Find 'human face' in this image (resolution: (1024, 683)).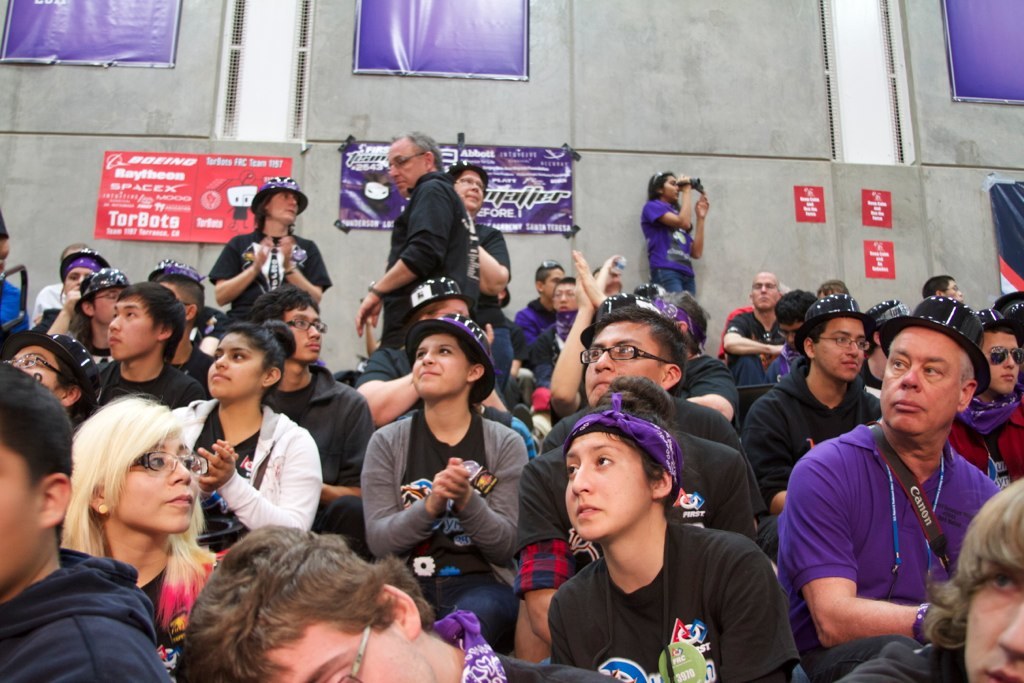
locate(9, 345, 62, 394).
